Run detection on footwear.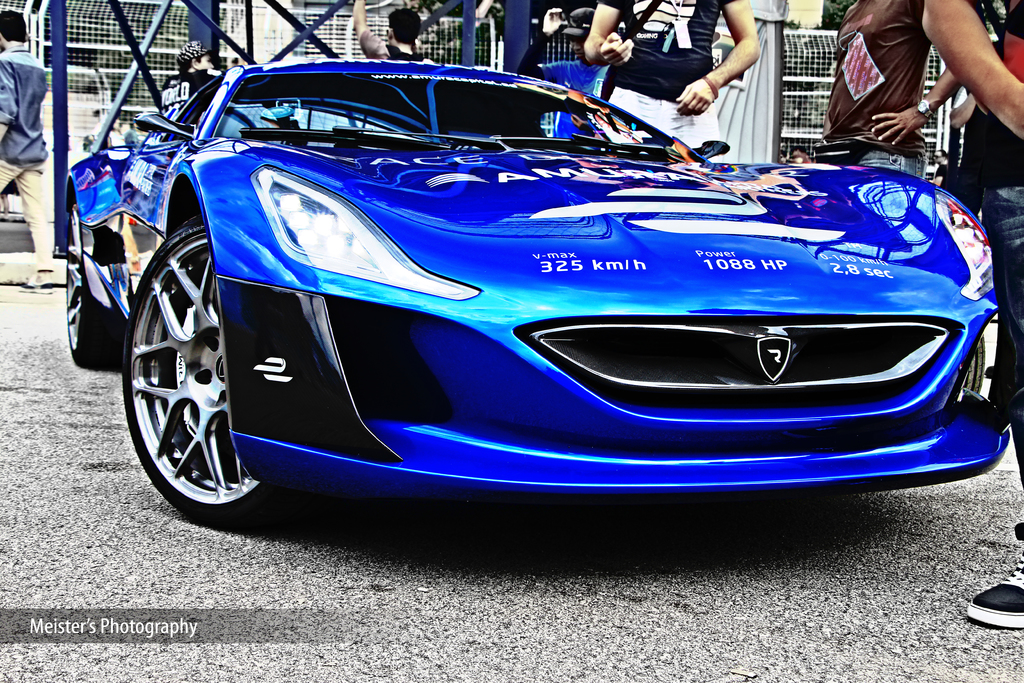
Result: <region>22, 274, 54, 292</region>.
